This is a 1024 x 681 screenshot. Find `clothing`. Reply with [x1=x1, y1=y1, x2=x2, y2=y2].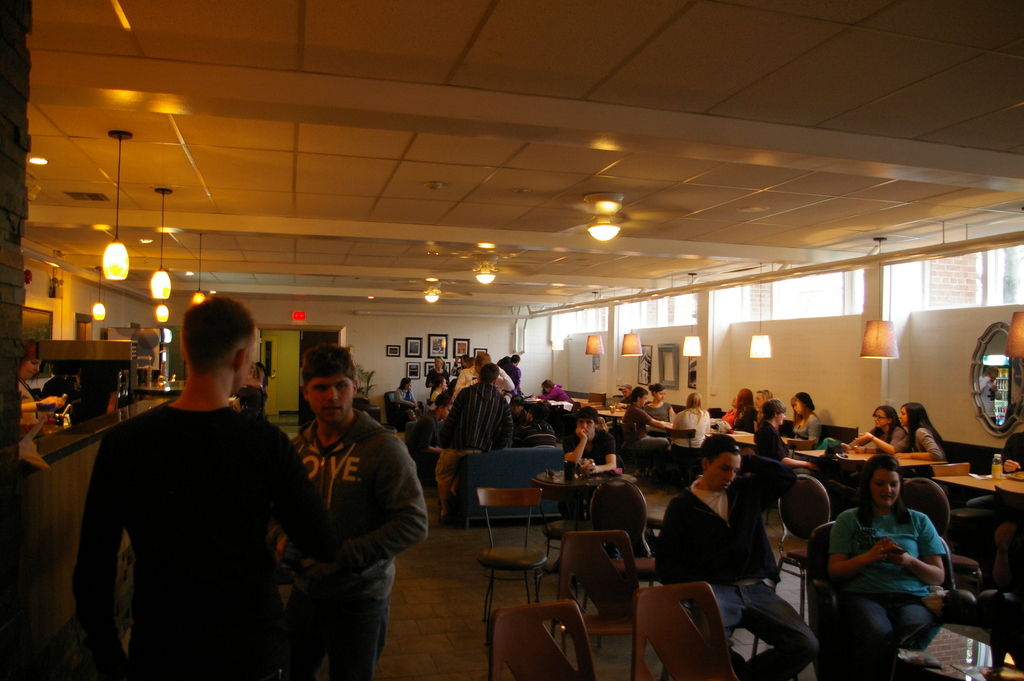
[x1=565, y1=425, x2=610, y2=482].
